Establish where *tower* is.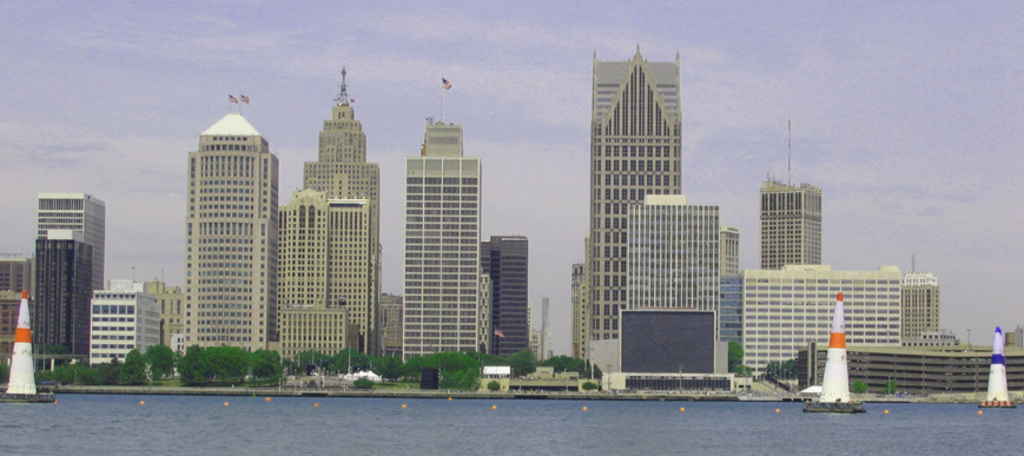
Established at [left=189, top=95, right=279, bottom=358].
